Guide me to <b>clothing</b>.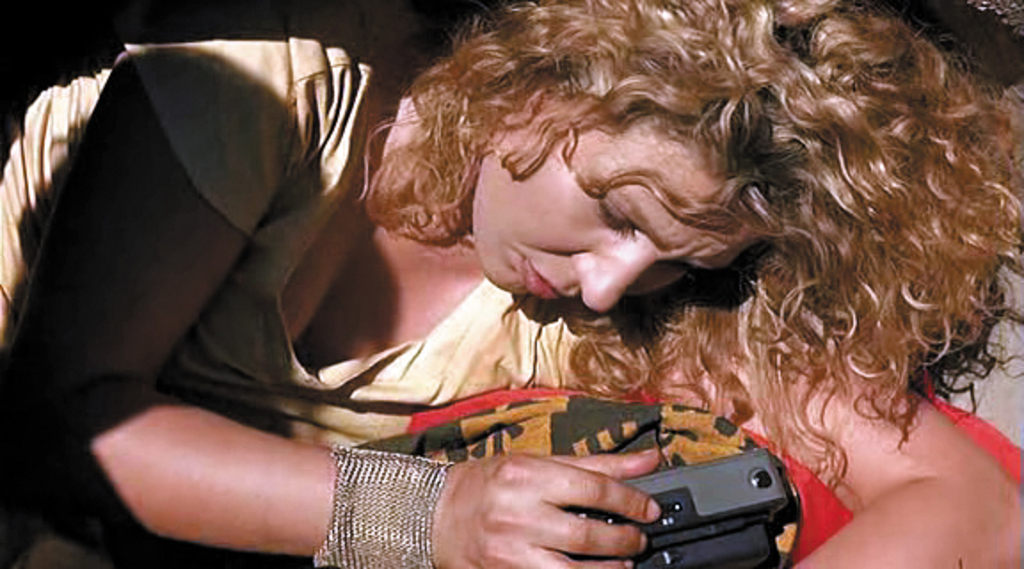
Guidance: <bbox>0, 39, 587, 448</bbox>.
